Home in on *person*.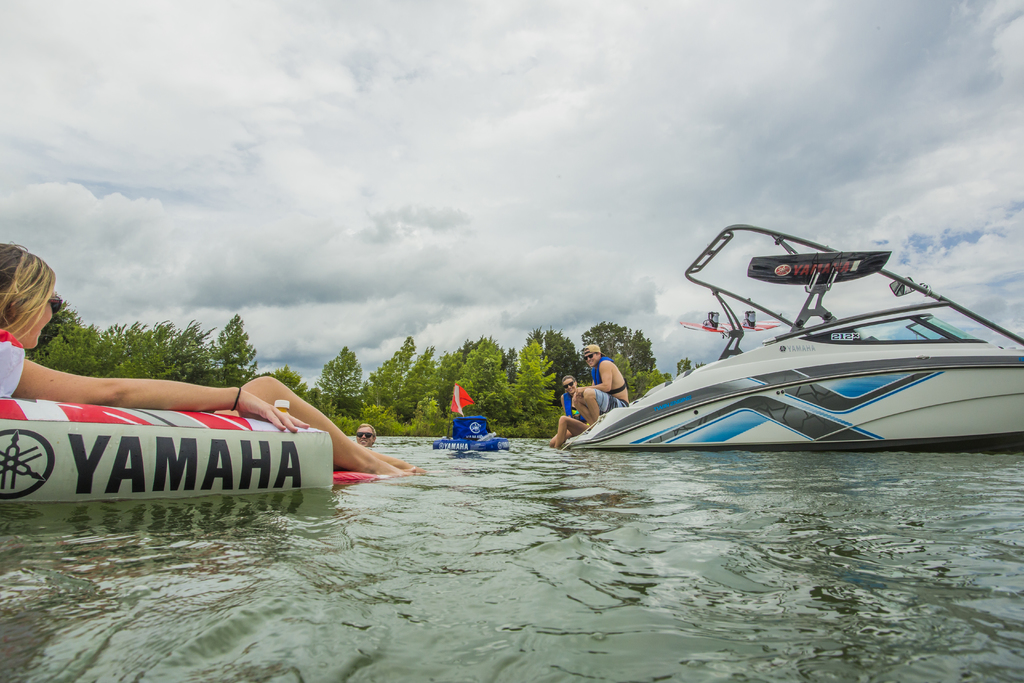
Homed in at [x1=583, y1=343, x2=627, y2=402].
